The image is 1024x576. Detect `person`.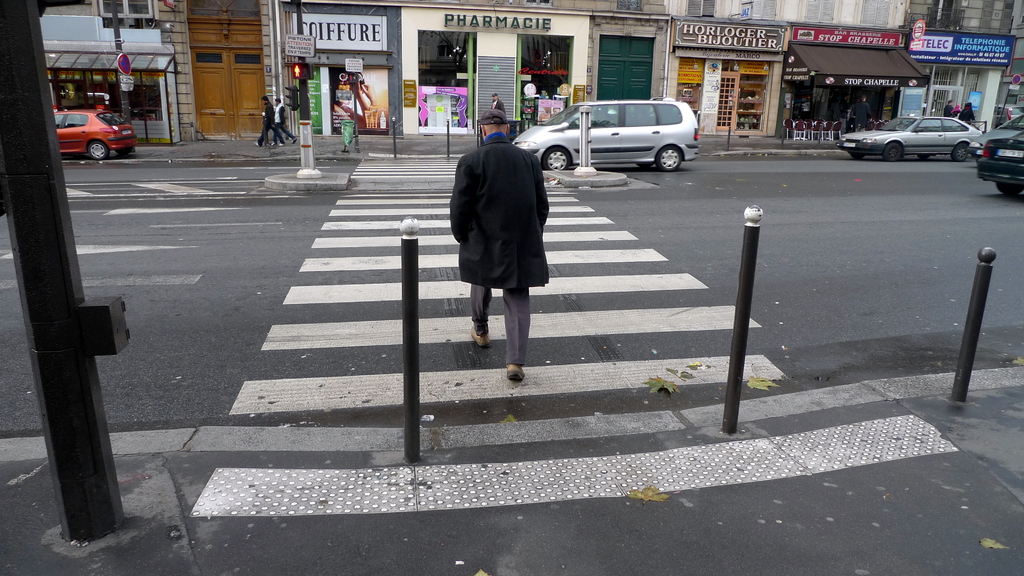
Detection: BBox(254, 99, 286, 147).
